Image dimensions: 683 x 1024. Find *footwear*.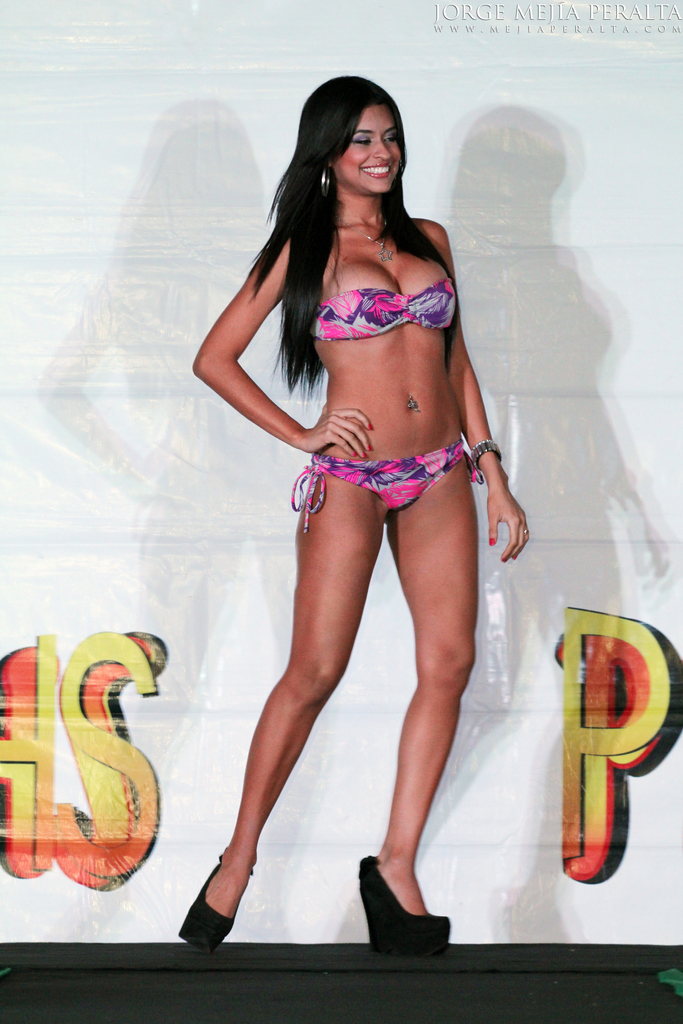
BBox(359, 868, 462, 956).
